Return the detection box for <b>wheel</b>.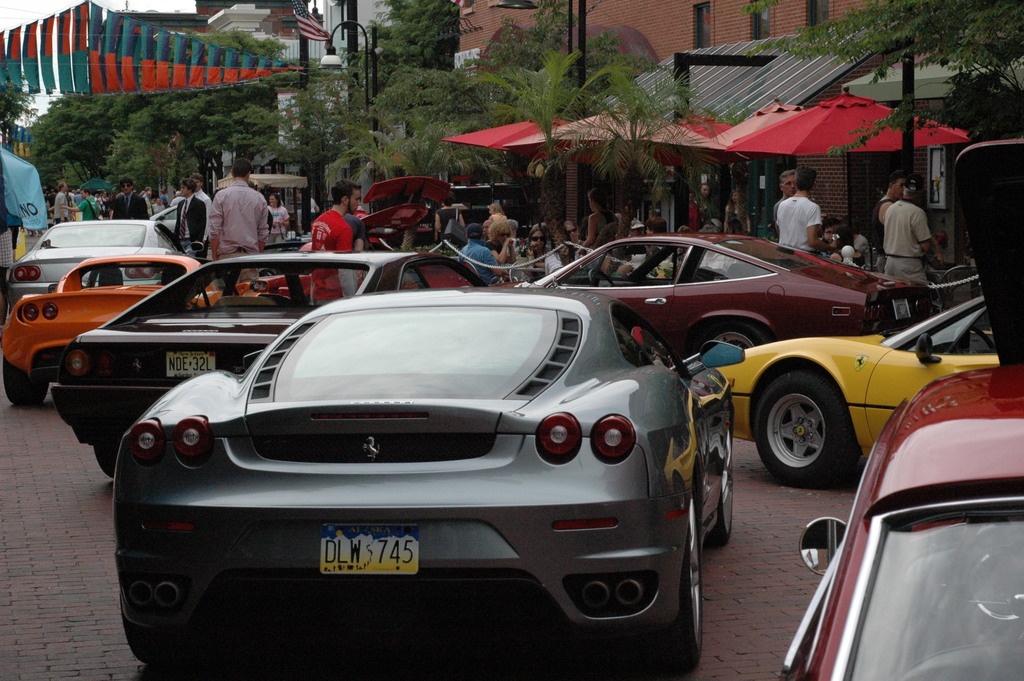
[x1=641, y1=504, x2=716, y2=668].
